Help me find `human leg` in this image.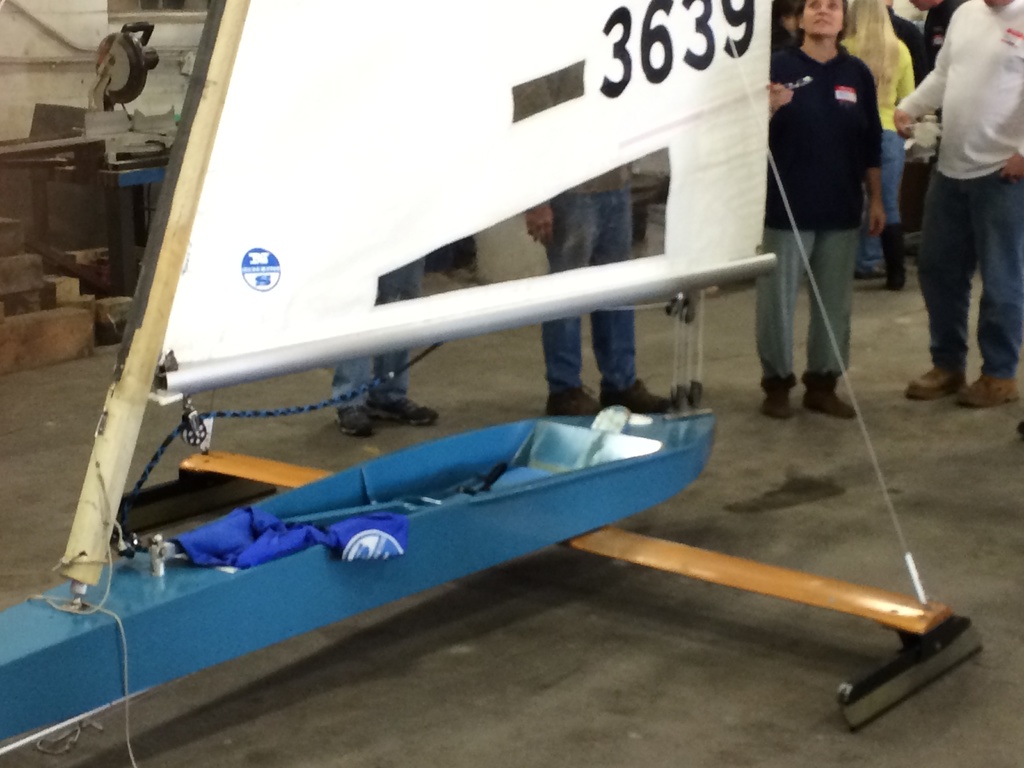
Found it: pyautogui.locateOnScreen(879, 127, 900, 289).
